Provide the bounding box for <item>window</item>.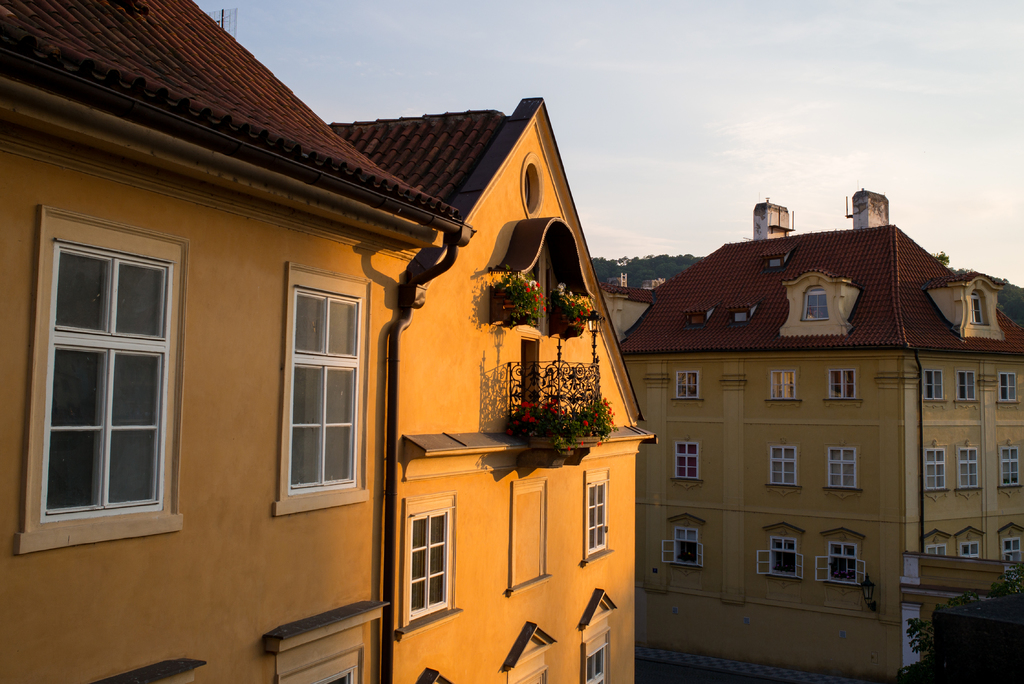
rect(922, 444, 946, 489).
